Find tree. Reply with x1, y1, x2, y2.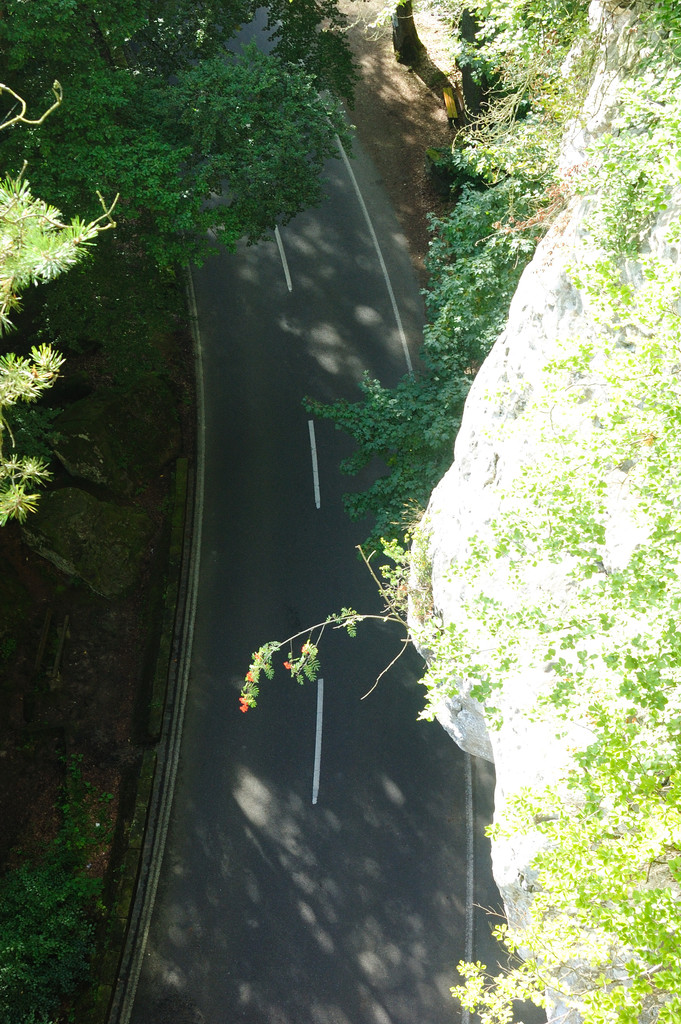
0, 0, 365, 273.
